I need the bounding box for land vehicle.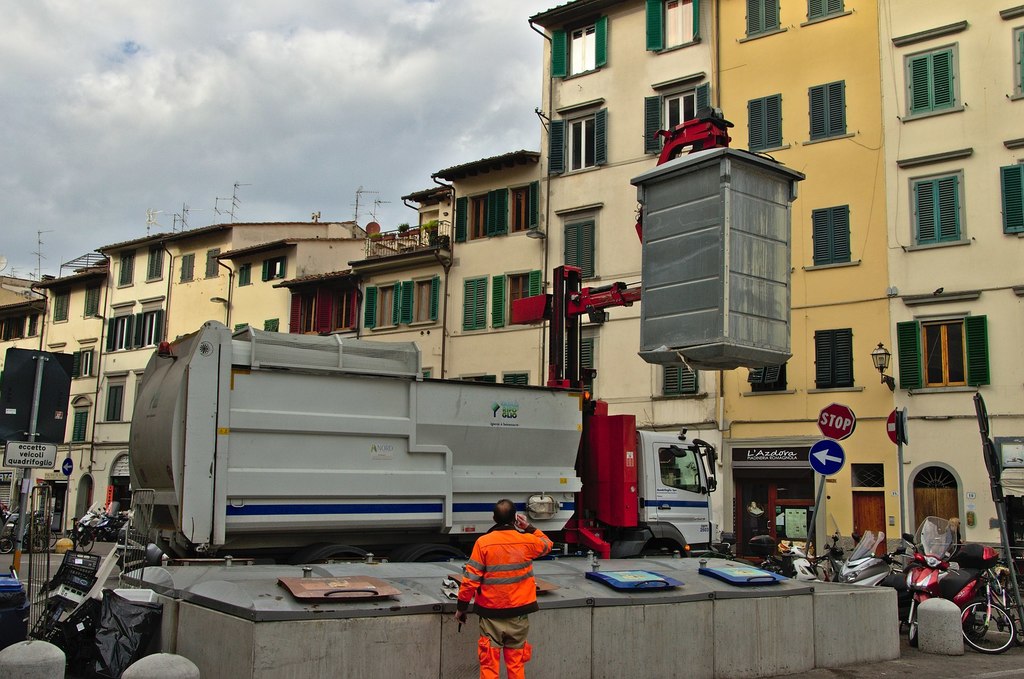
Here it is: 129:107:732:563.
